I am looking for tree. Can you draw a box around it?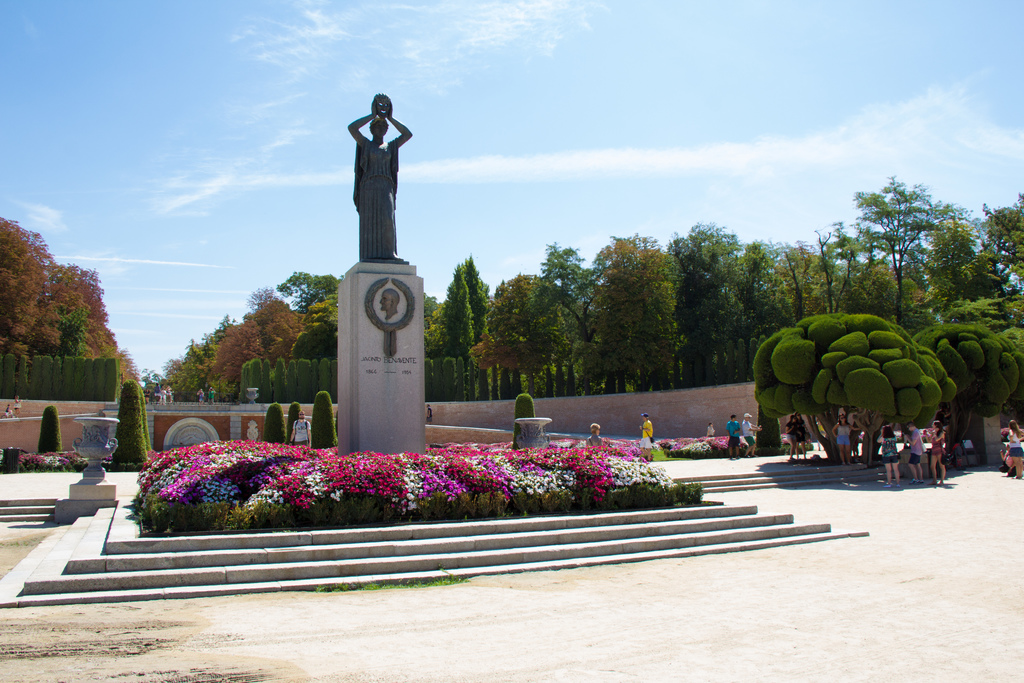
Sure, the bounding box is [924,210,1004,331].
